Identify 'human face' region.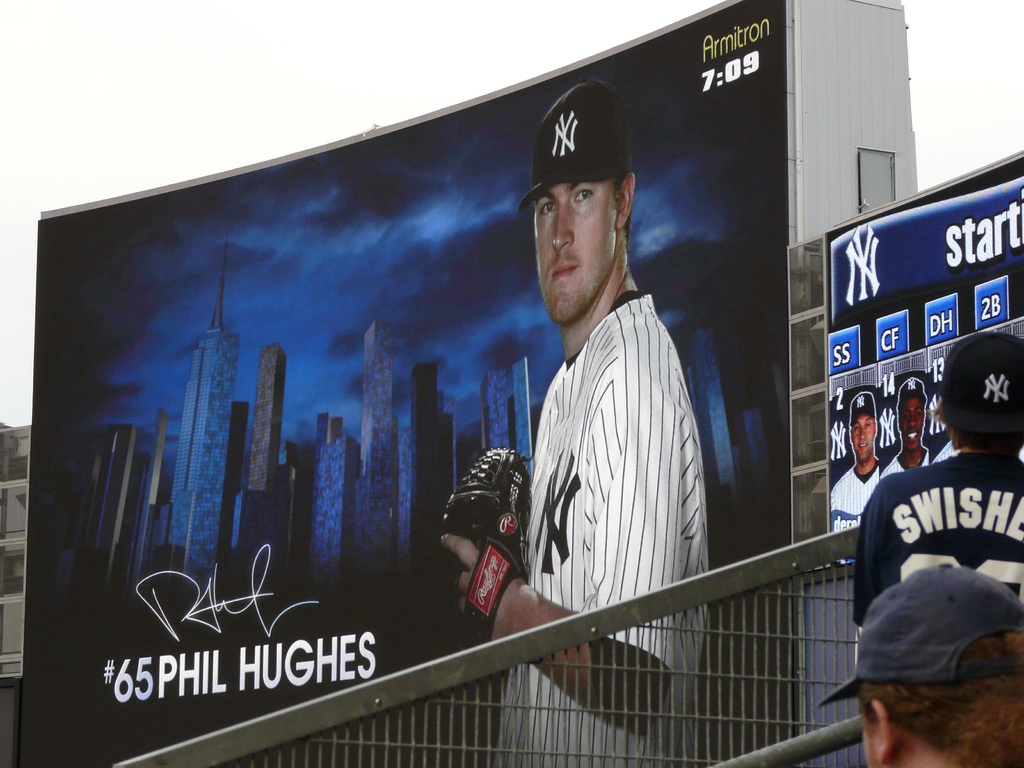
Region: (x1=531, y1=186, x2=611, y2=317).
